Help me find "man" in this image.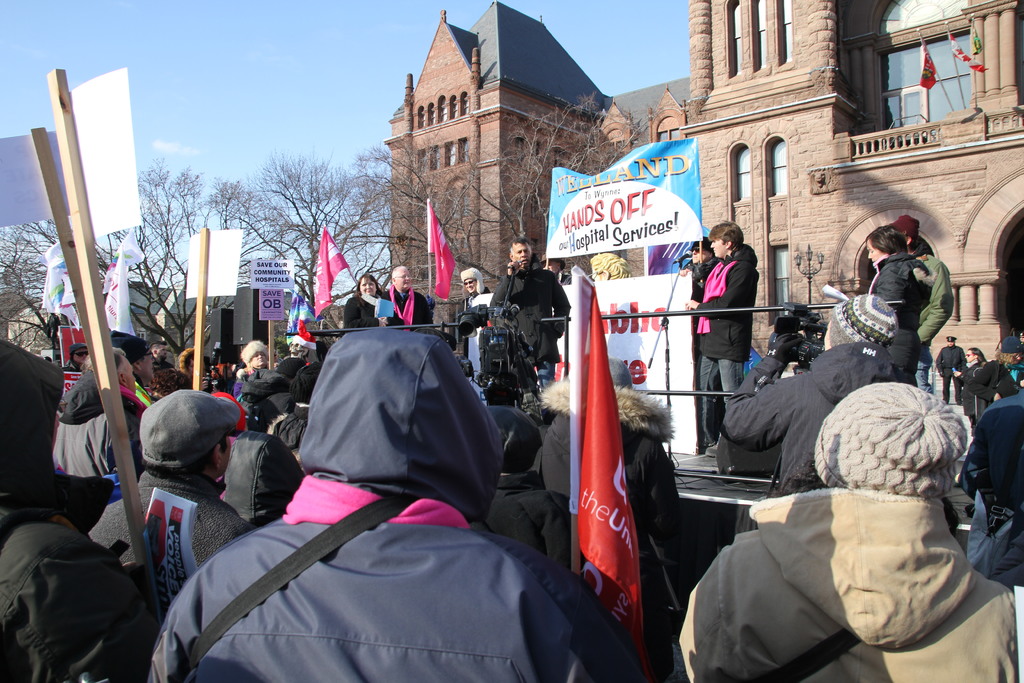
Found it: x1=198 y1=317 x2=585 y2=682.
